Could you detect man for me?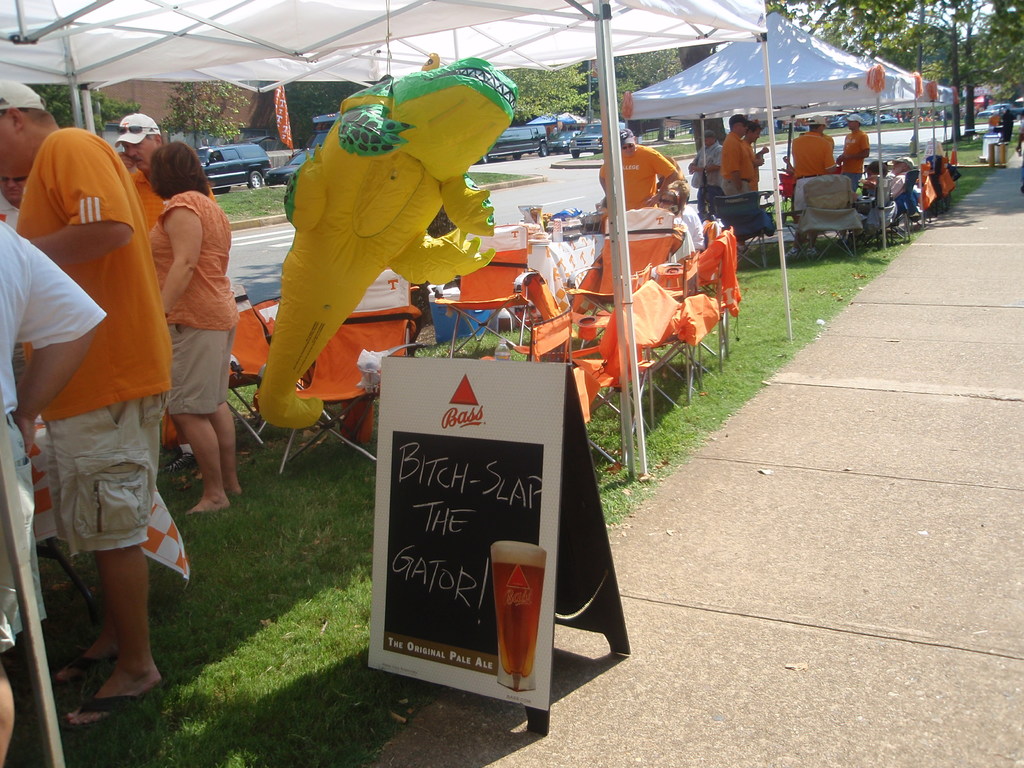
Detection result: 689/129/726/220.
